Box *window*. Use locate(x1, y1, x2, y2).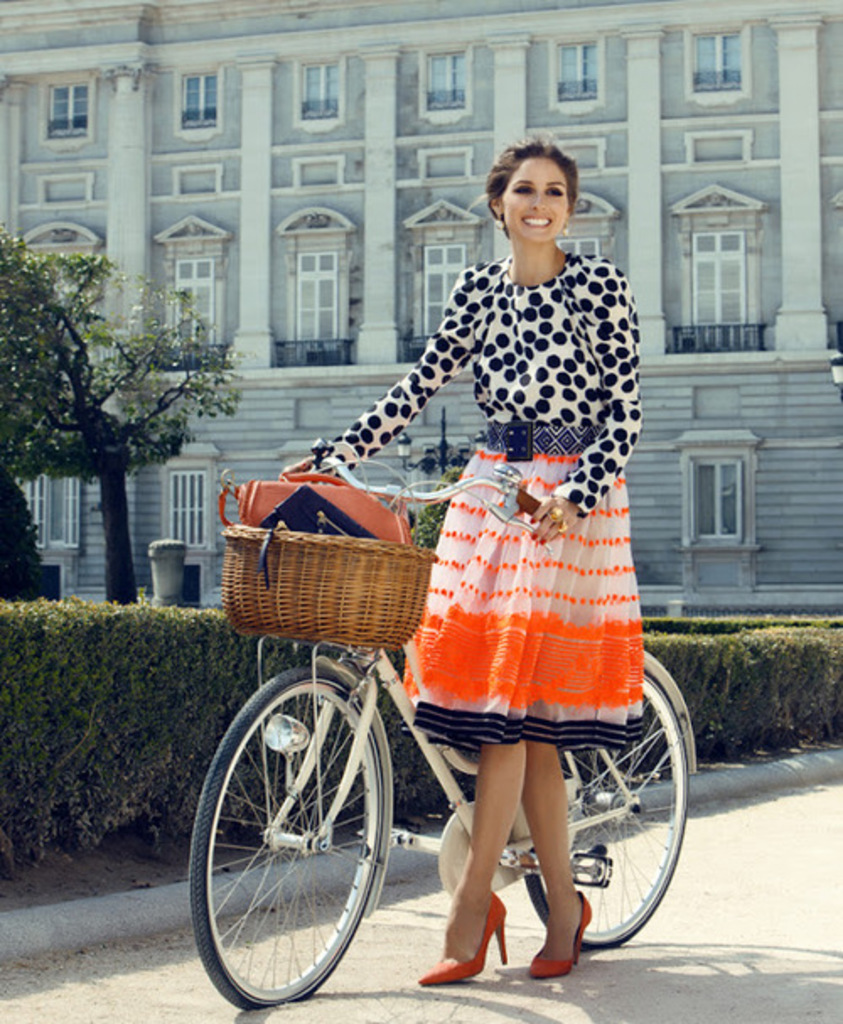
locate(418, 44, 475, 123).
